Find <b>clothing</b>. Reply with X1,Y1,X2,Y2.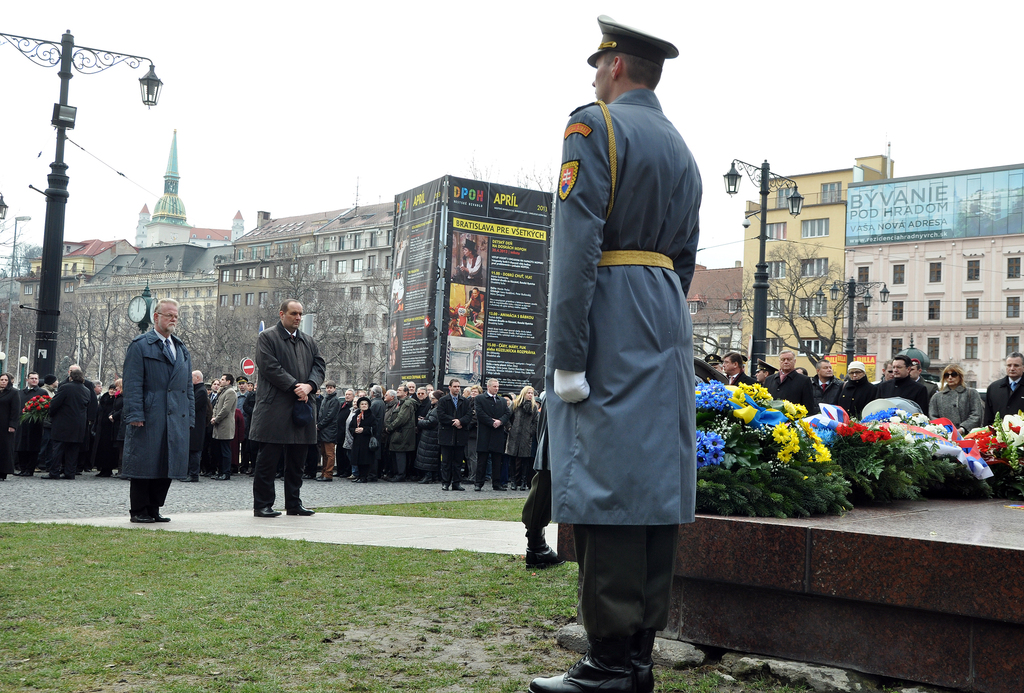
536,56,716,624.
